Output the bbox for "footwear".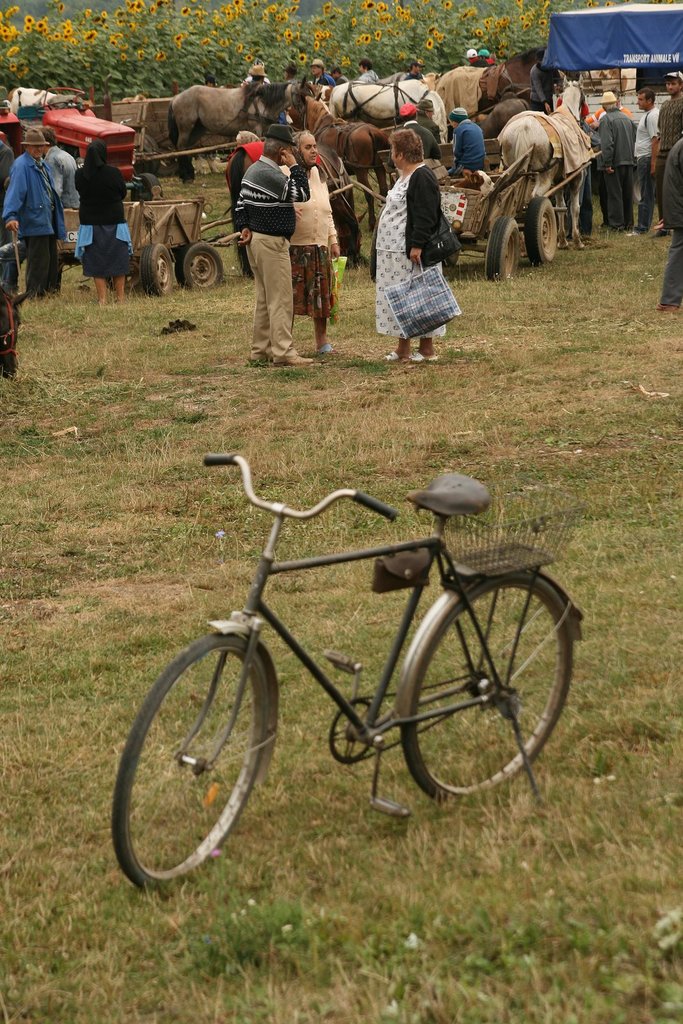
<bbox>411, 353, 437, 364</bbox>.
